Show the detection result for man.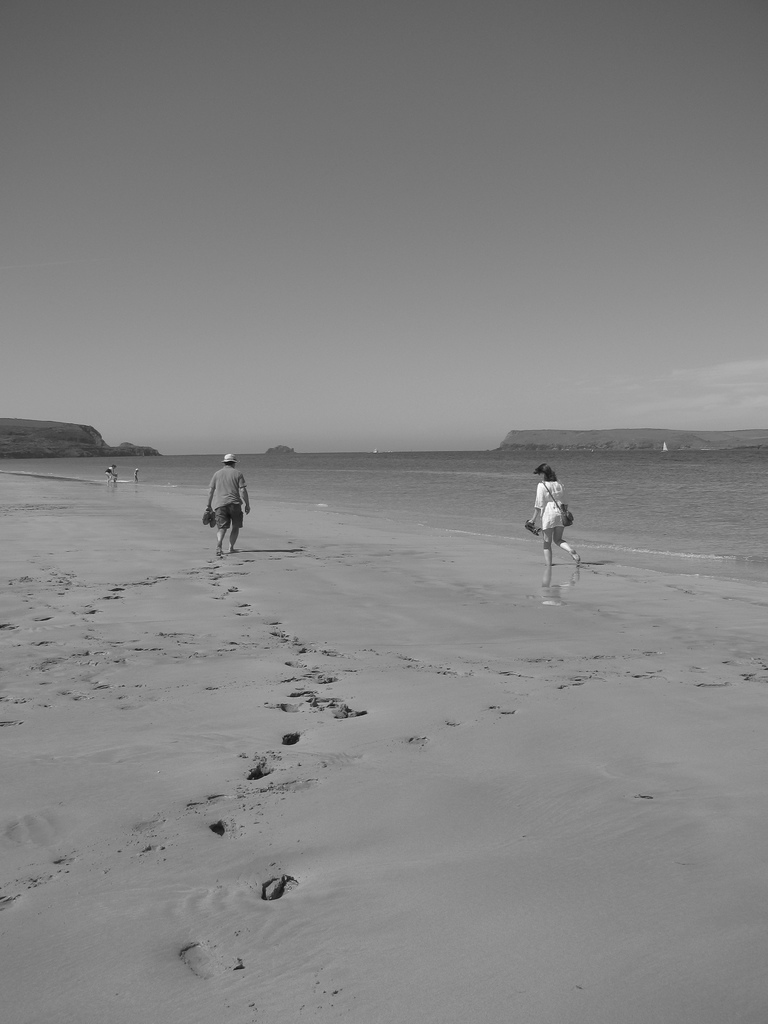
197:456:258:563.
